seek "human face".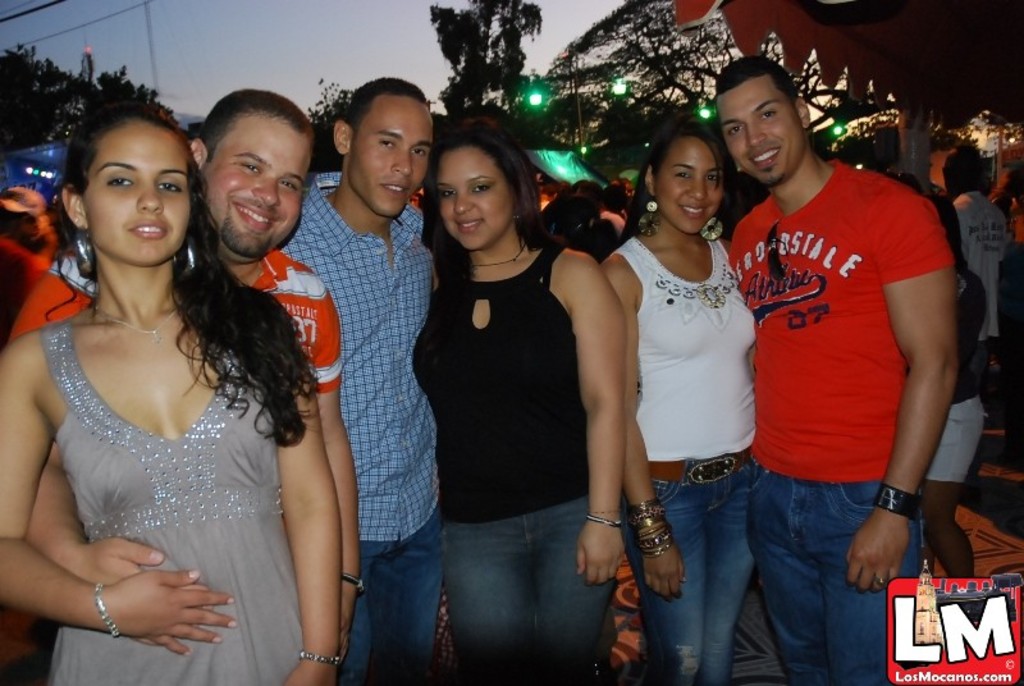
bbox(84, 104, 193, 269).
